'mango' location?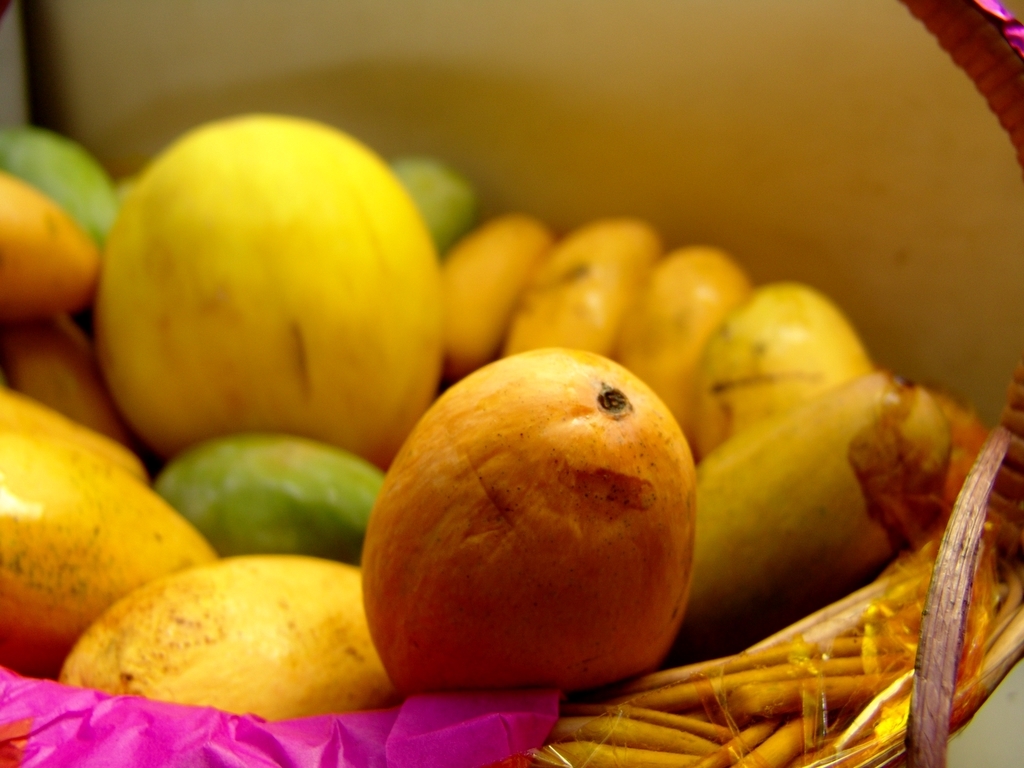
{"x1": 85, "y1": 109, "x2": 449, "y2": 481}
